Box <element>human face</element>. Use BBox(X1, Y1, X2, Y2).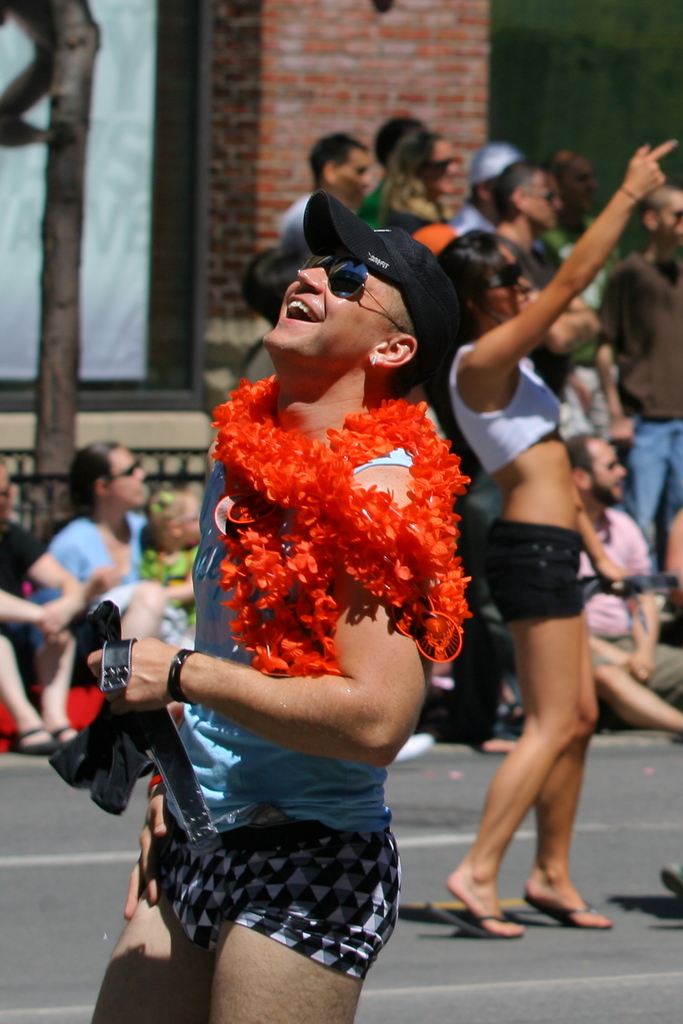
BBox(248, 259, 419, 356).
